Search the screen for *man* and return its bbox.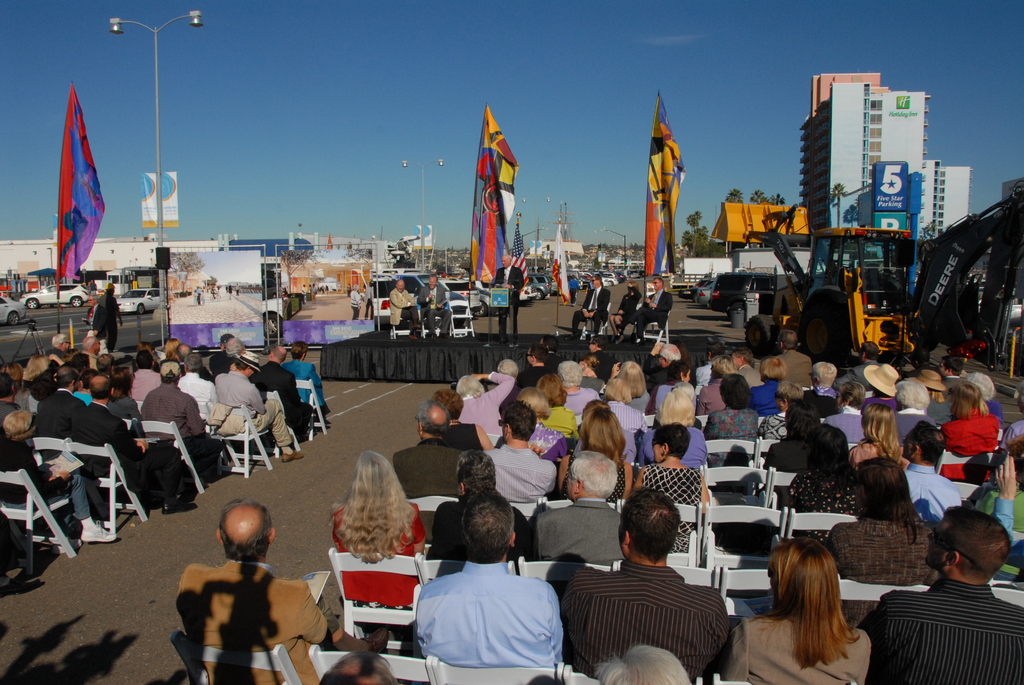
Found: 76/369/104/403.
